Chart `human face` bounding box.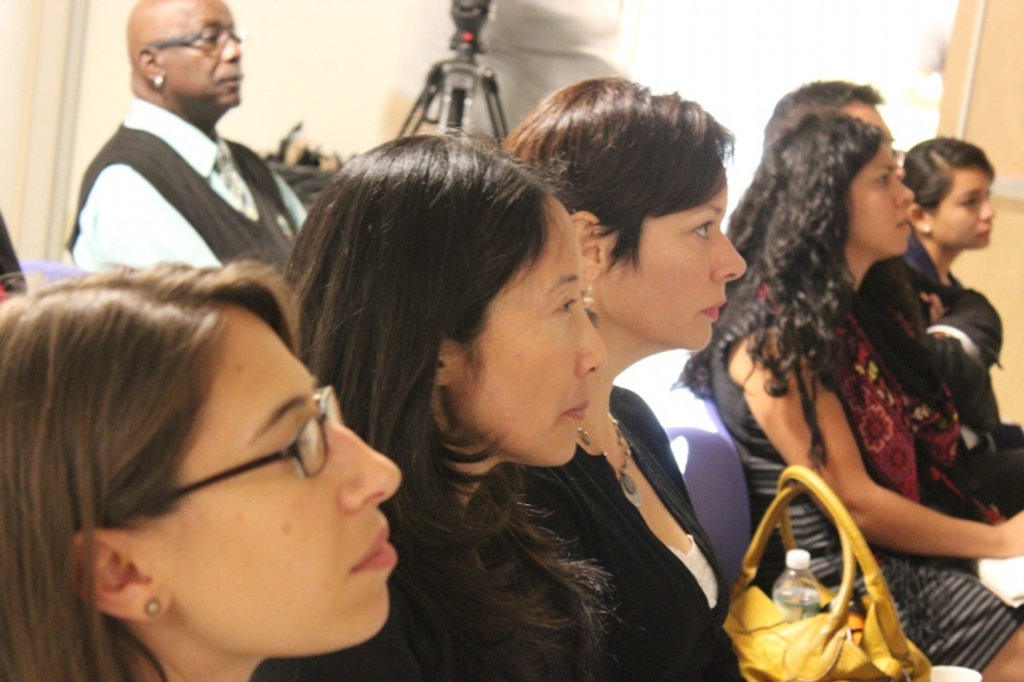
Charted: Rect(119, 302, 402, 650).
